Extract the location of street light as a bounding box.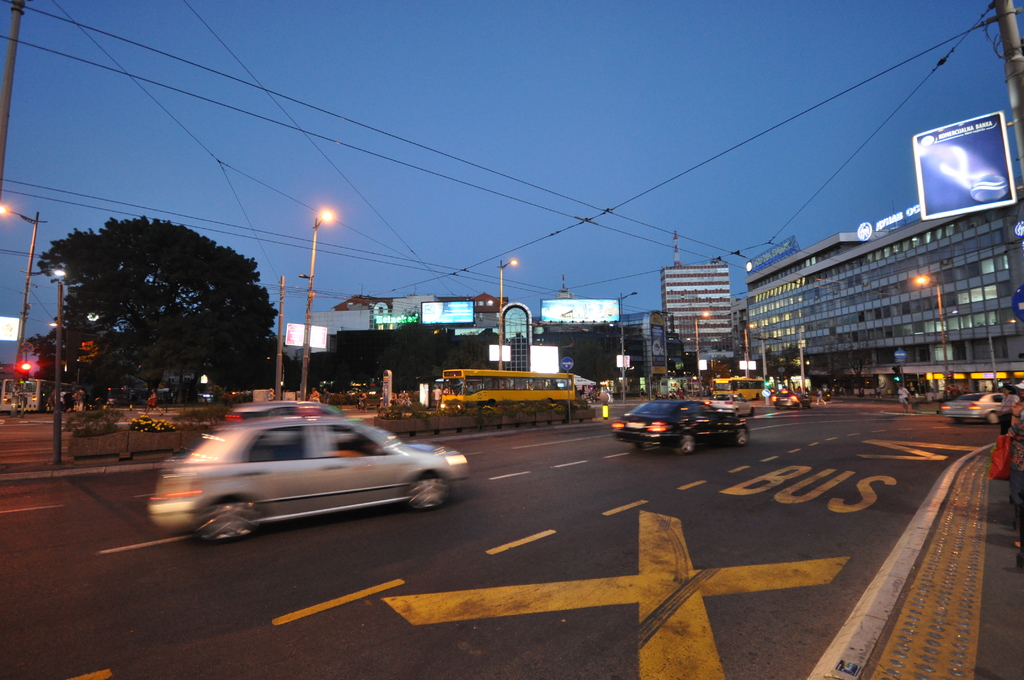
detection(0, 207, 65, 376).
